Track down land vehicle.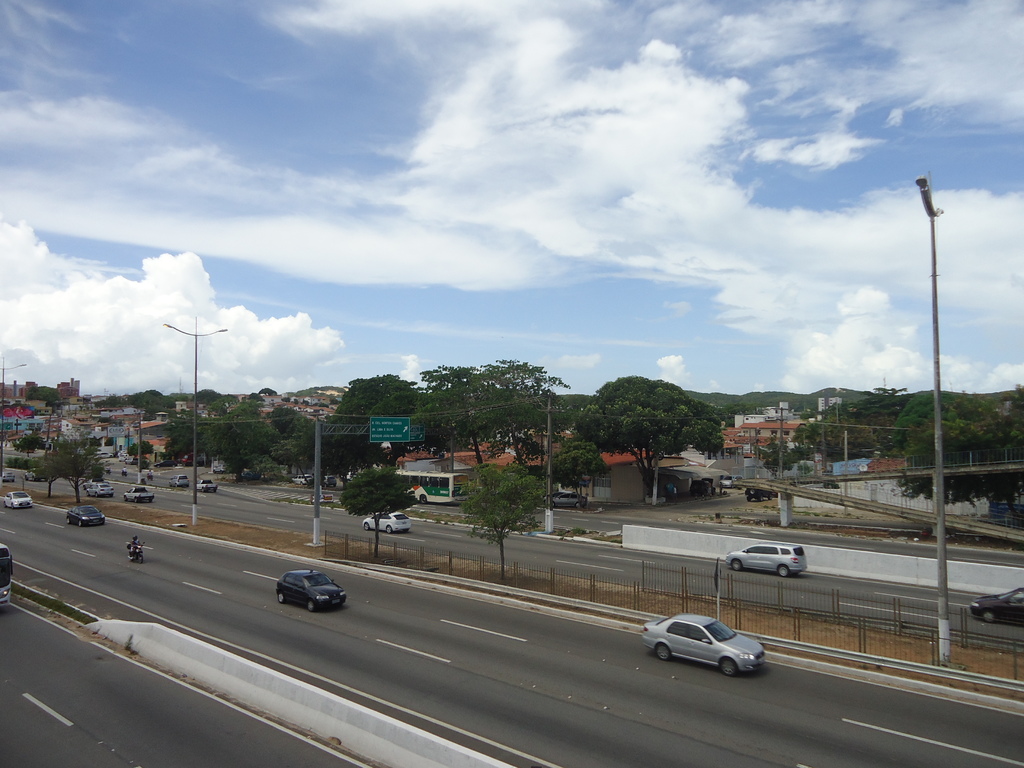
Tracked to [left=640, top=610, right=769, bottom=678].
